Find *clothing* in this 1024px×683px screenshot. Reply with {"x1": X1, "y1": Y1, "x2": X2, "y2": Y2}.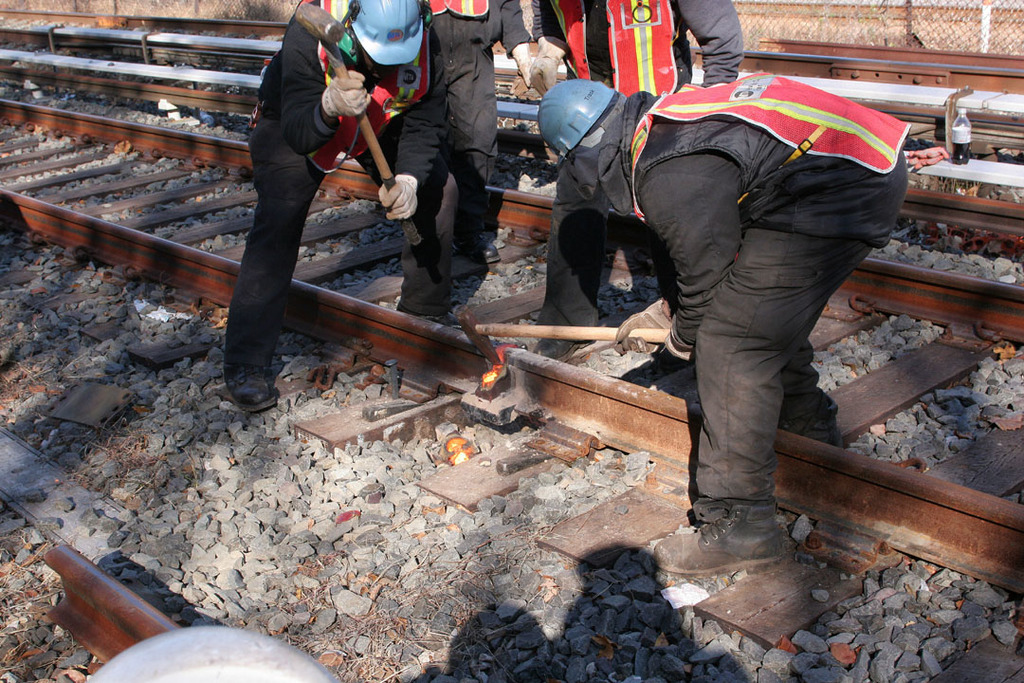
{"x1": 592, "y1": 59, "x2": 898, "y2": 515}.
